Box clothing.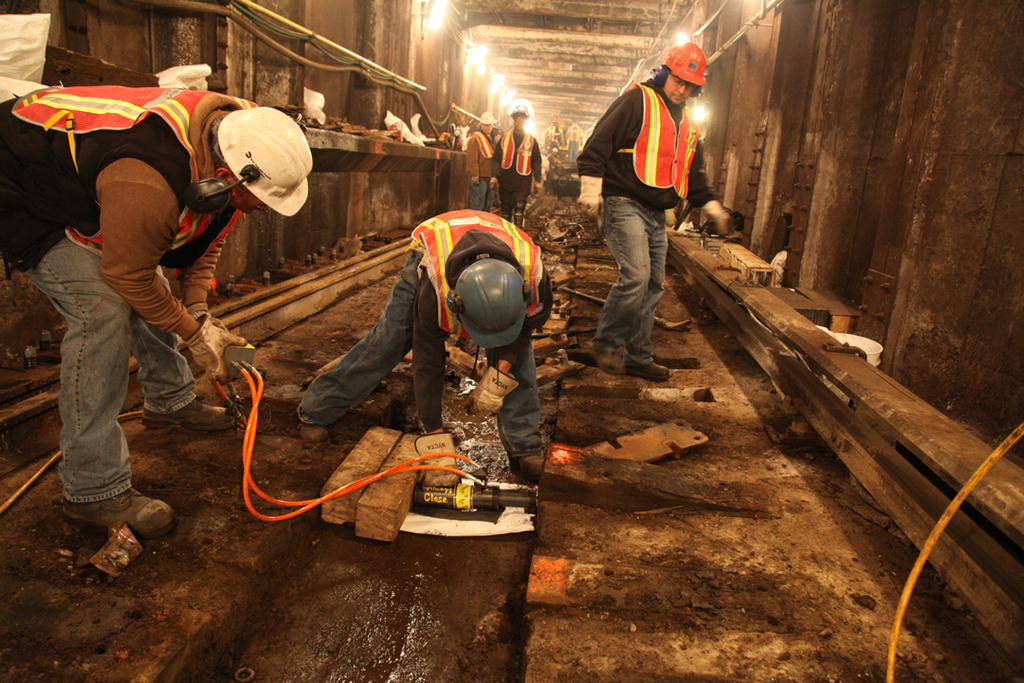
(579, 82, 720, 364).
